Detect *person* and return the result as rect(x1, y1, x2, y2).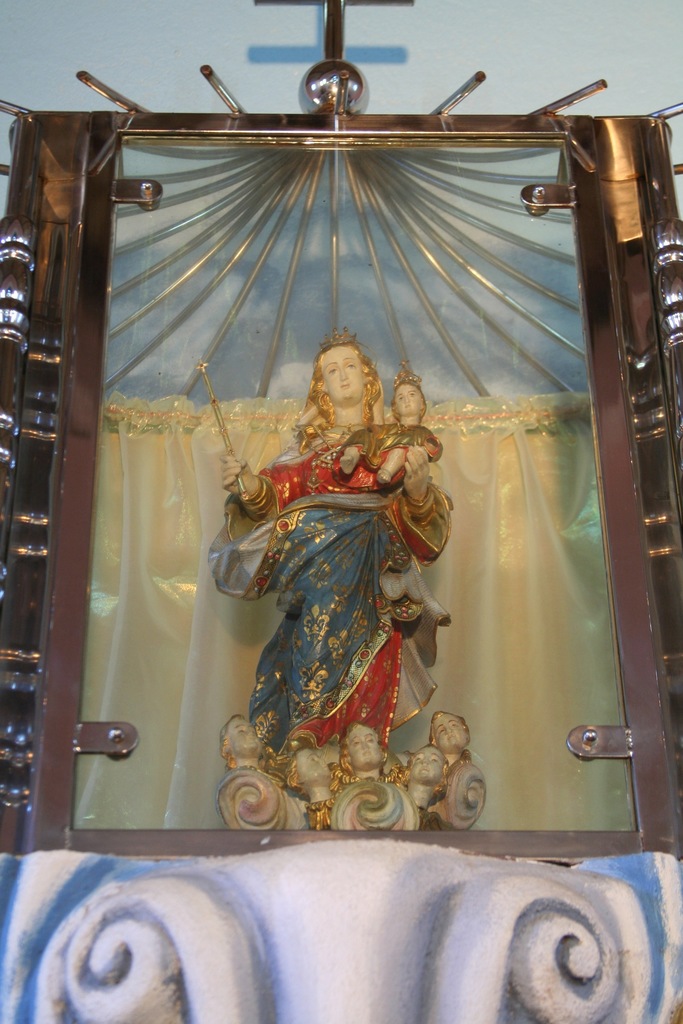
rect(343, 364, 448, 488).
